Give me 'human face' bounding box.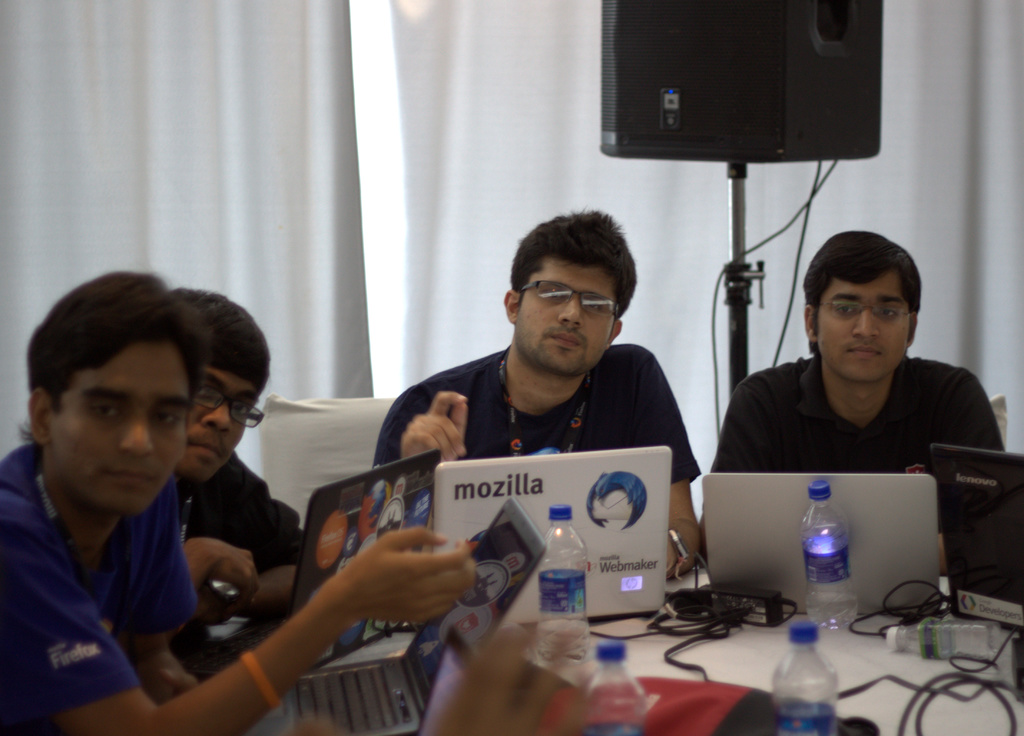
rect(174, 361, 265, 480).
